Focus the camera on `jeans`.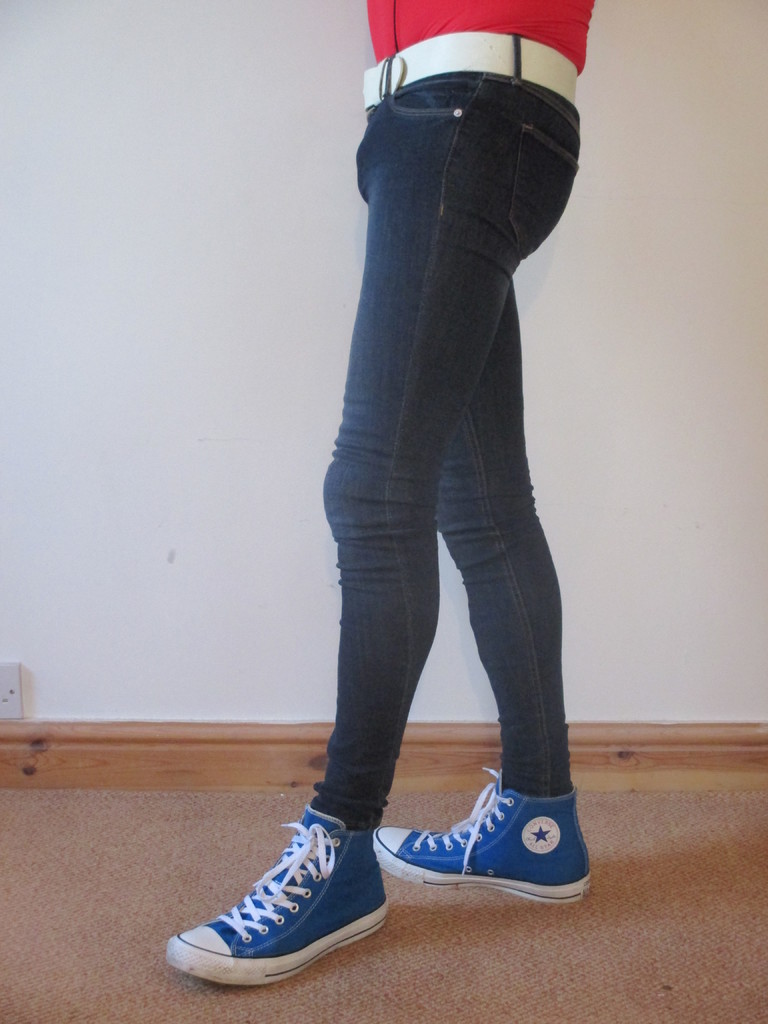
Focus region: {"x1": 271, "y1": 75, "x2": 609, "y2": 922}.
